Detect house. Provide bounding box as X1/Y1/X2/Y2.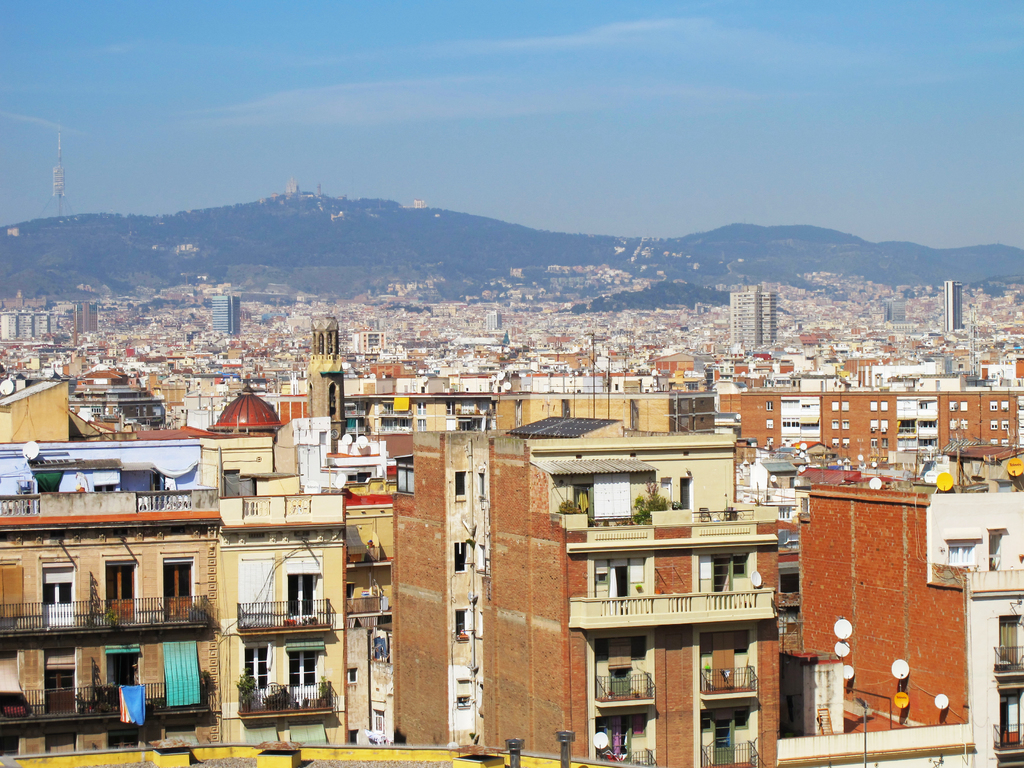
275/381/318/420.
